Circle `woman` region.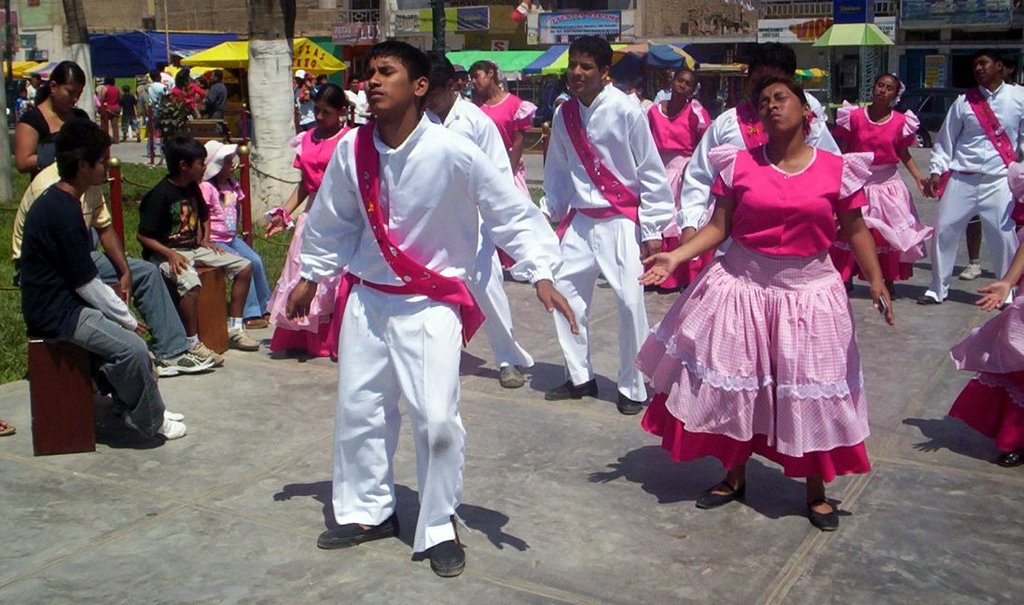
Region: pyautogui.locateOnScreen(13, 60, 90, 183).
